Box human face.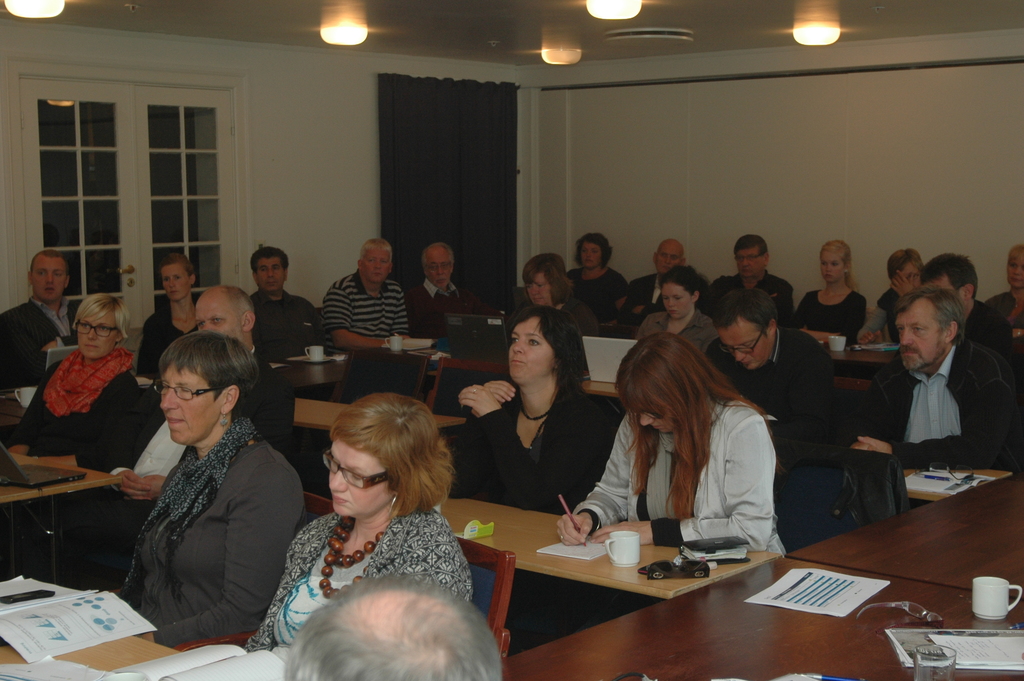
region(313, 438, 390, 516).
